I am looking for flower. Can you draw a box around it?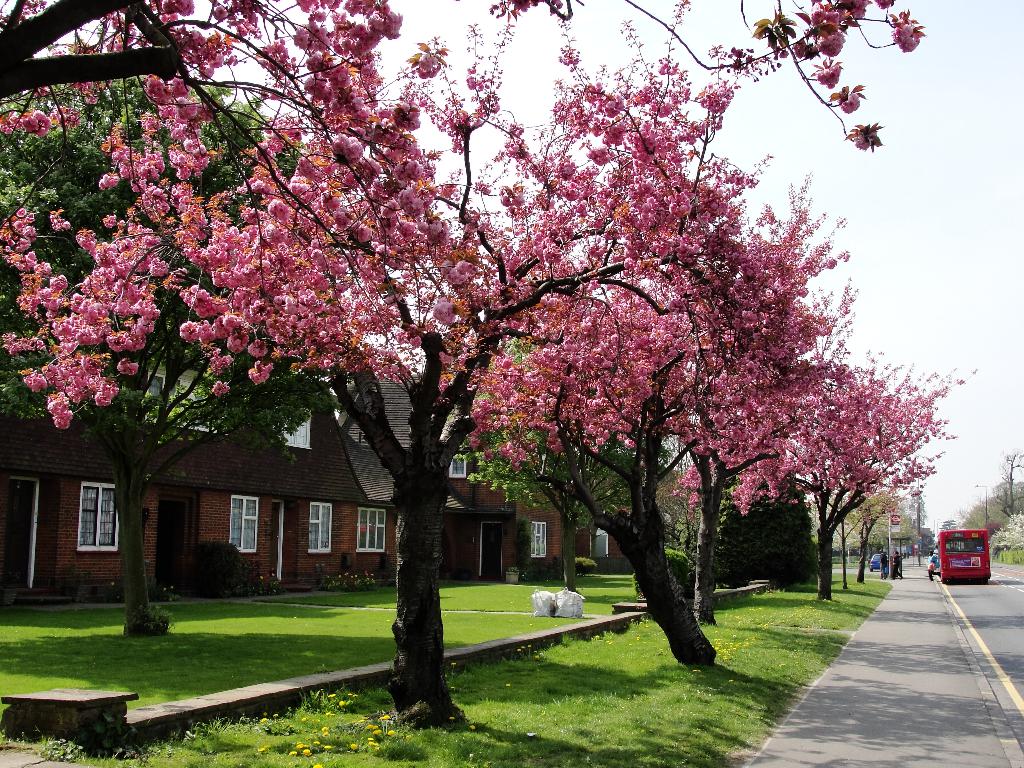
Sure, the bounding box is 250:569:284:596.
